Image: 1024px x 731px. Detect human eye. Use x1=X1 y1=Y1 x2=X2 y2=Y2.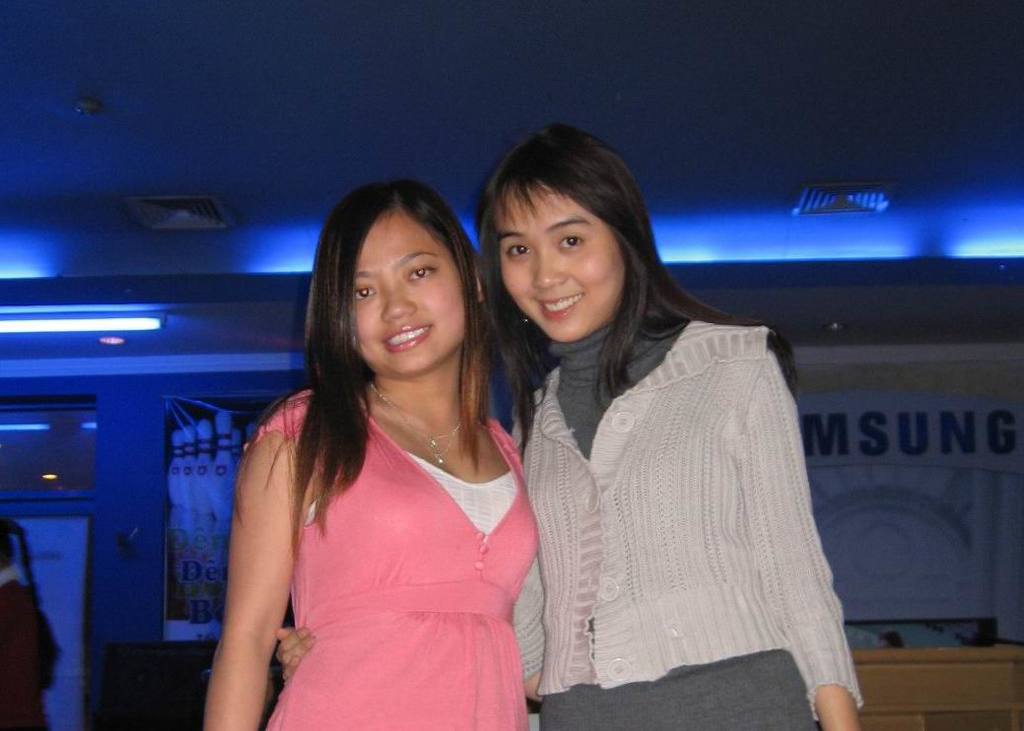
x1=557 y1=230 x2=588 y2=253.
